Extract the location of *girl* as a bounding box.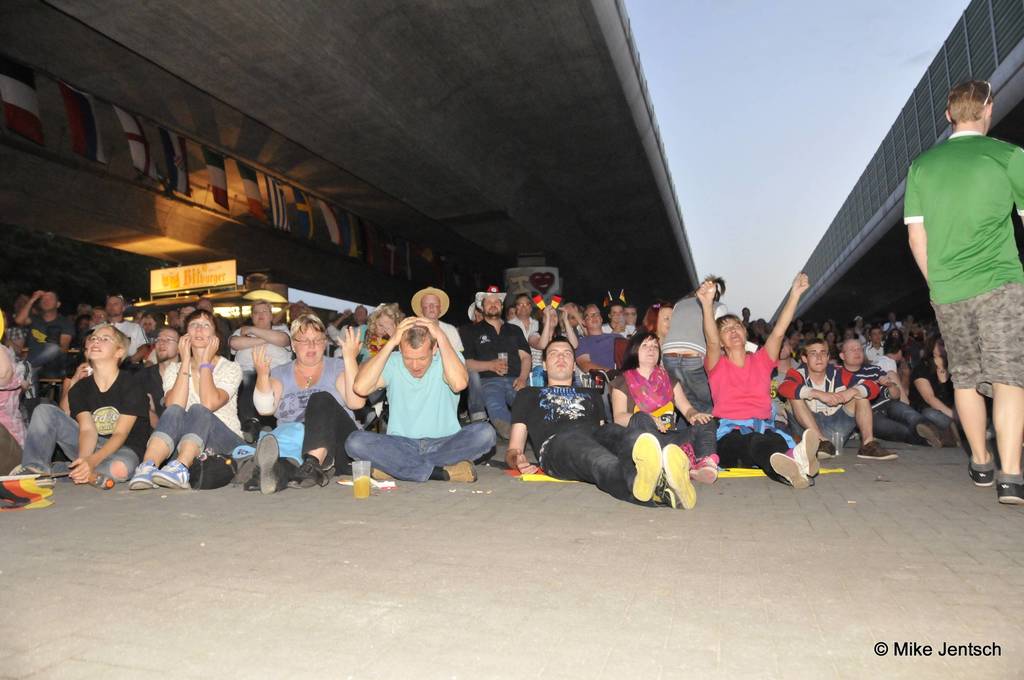
(left=351, top=305, right=399, bottom=356).
